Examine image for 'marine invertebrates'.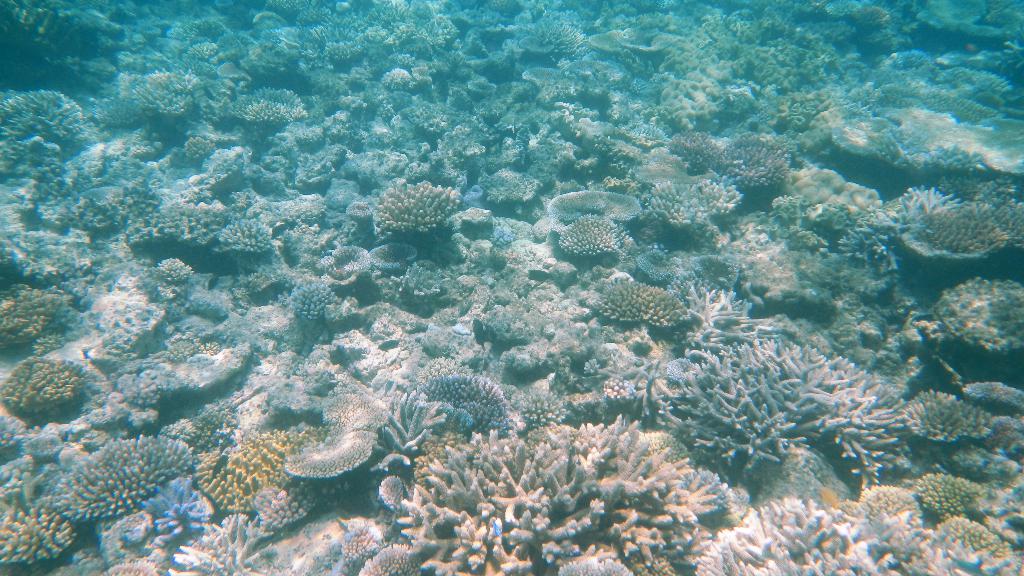
Examination result: left=20, top=135, right=185, bottom=237.
